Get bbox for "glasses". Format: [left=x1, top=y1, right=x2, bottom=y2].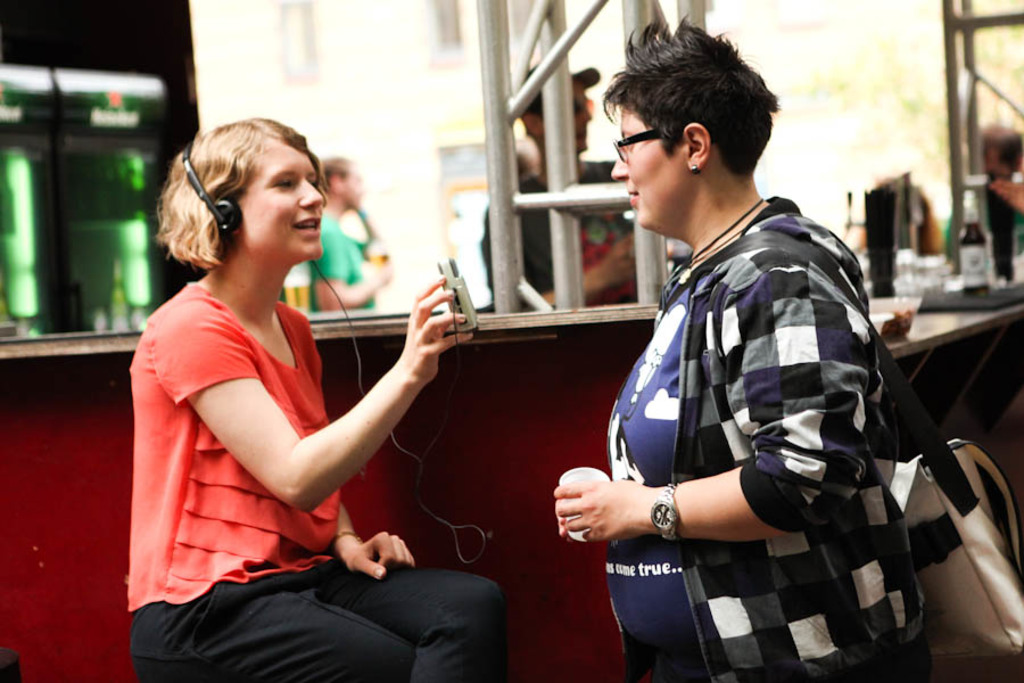
[left=610, top=127, right=667, bottom=166].
